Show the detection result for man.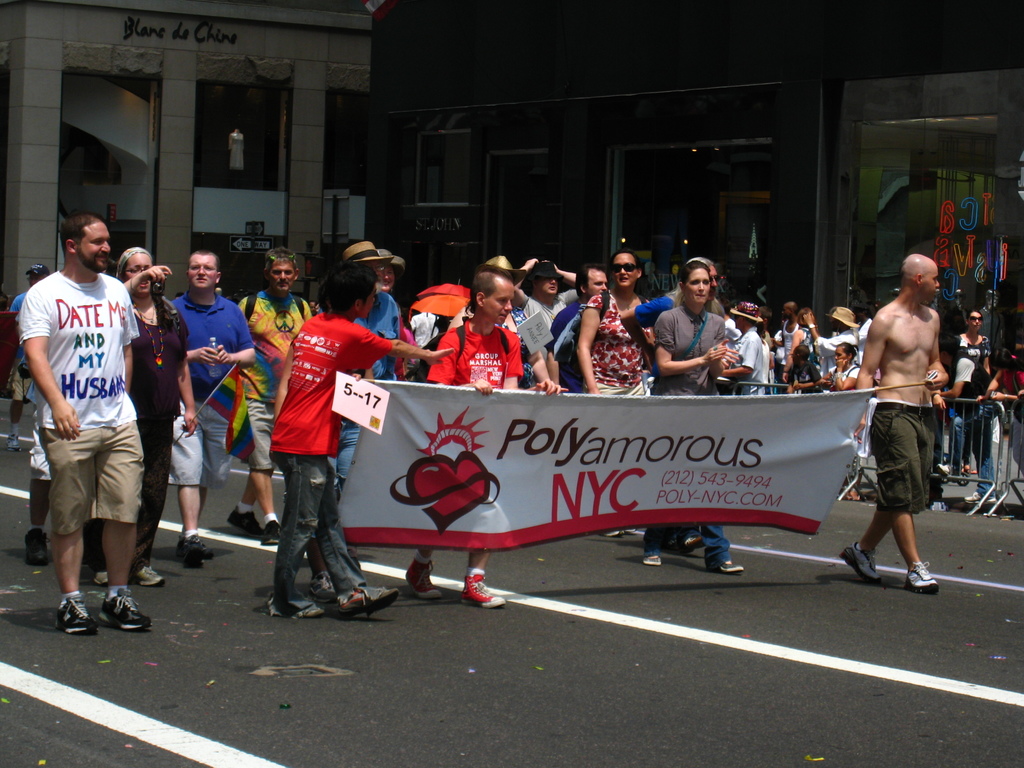
rect(550, 264, 610, 393).
